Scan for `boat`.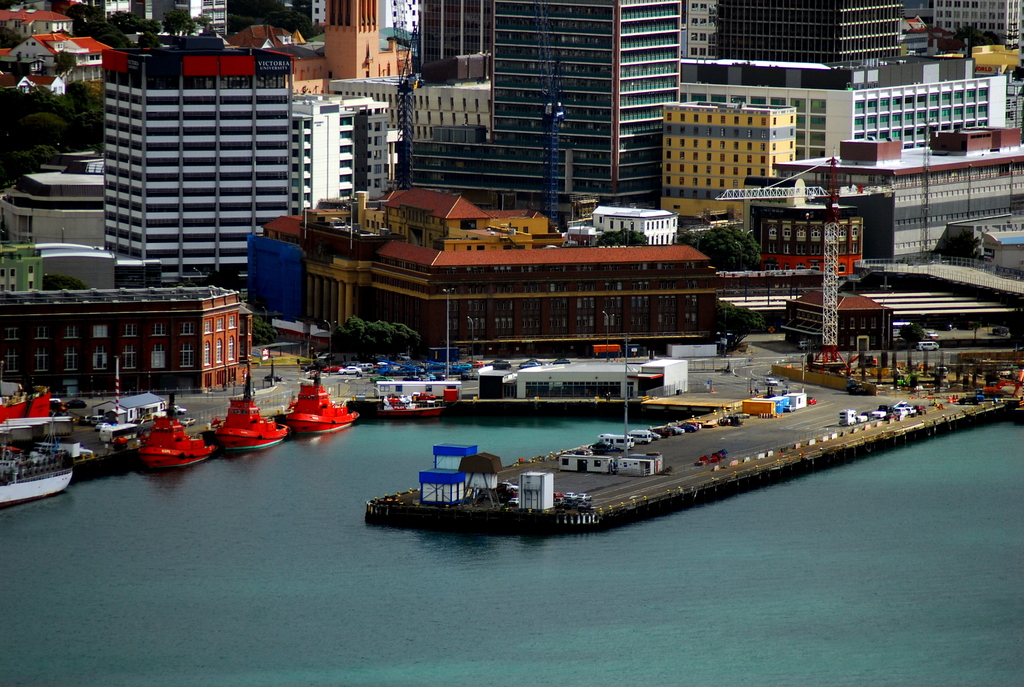
Scan result: Rect(120, 405, 207, 471).
